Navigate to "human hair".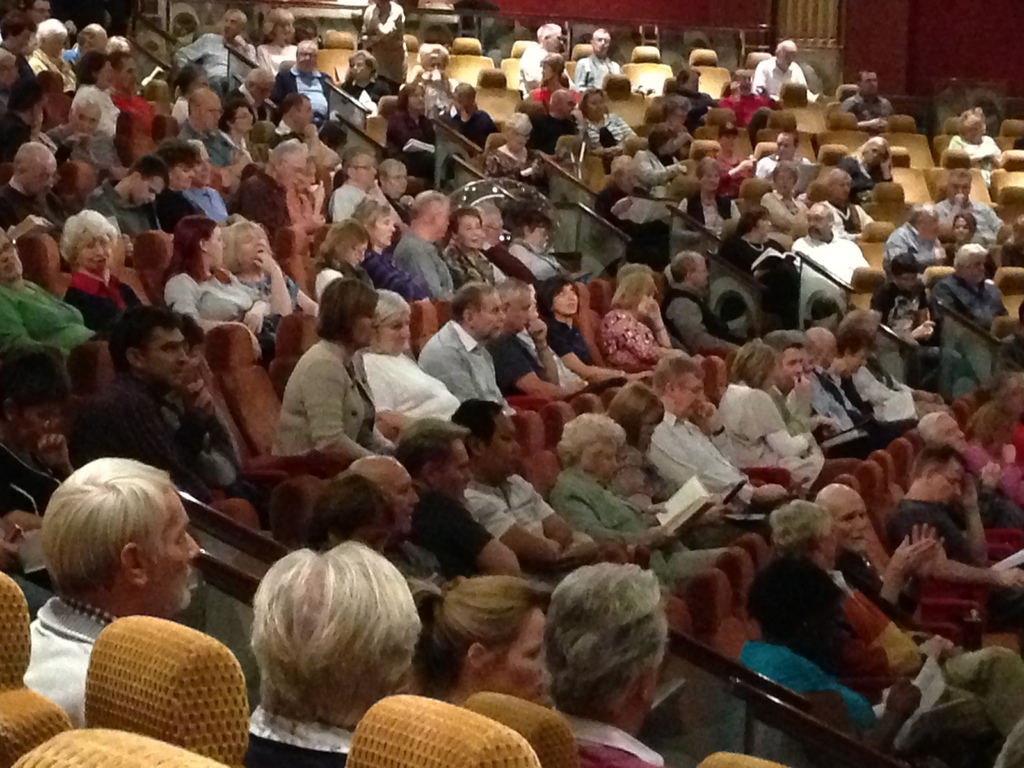
Navigation target: locate(456, 389, 506, 457).
